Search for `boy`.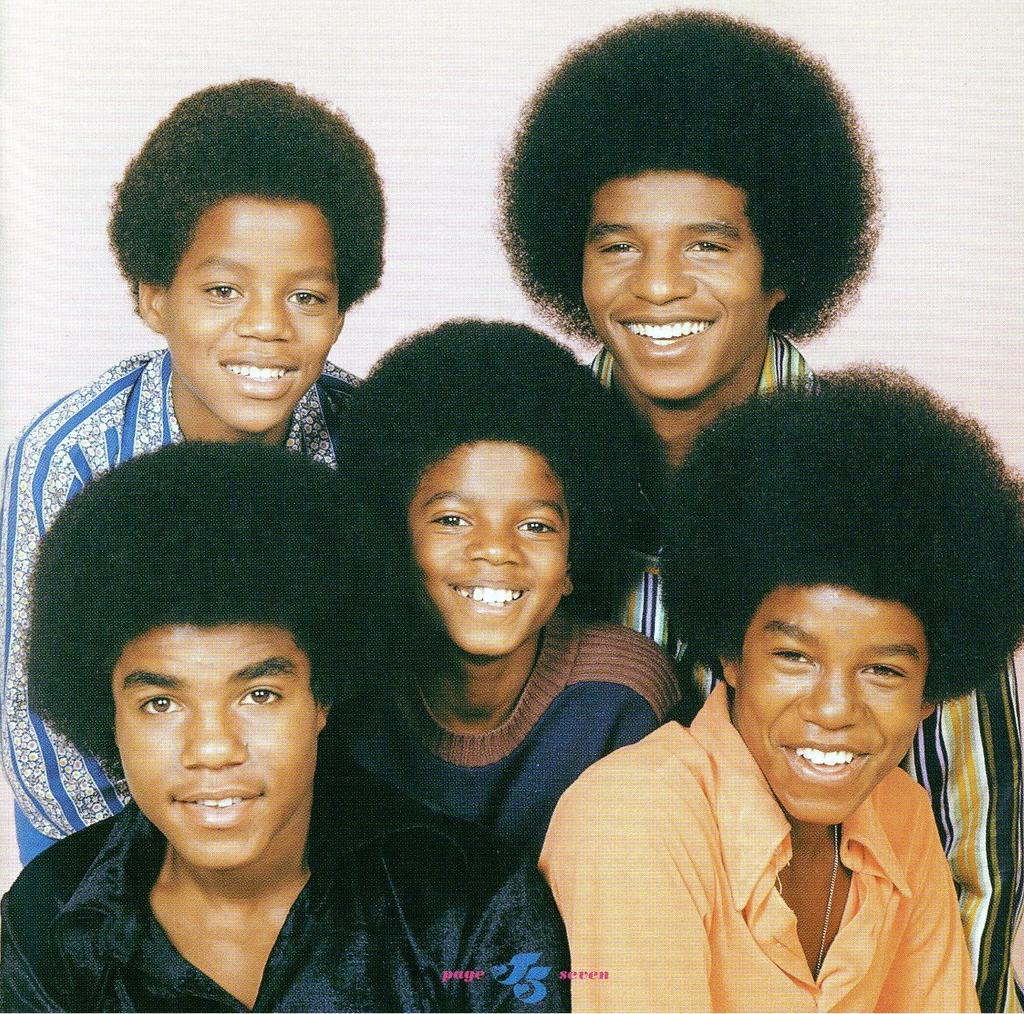
Found at pyautogui.locateOnScreen(0, 72, 382, 862).
